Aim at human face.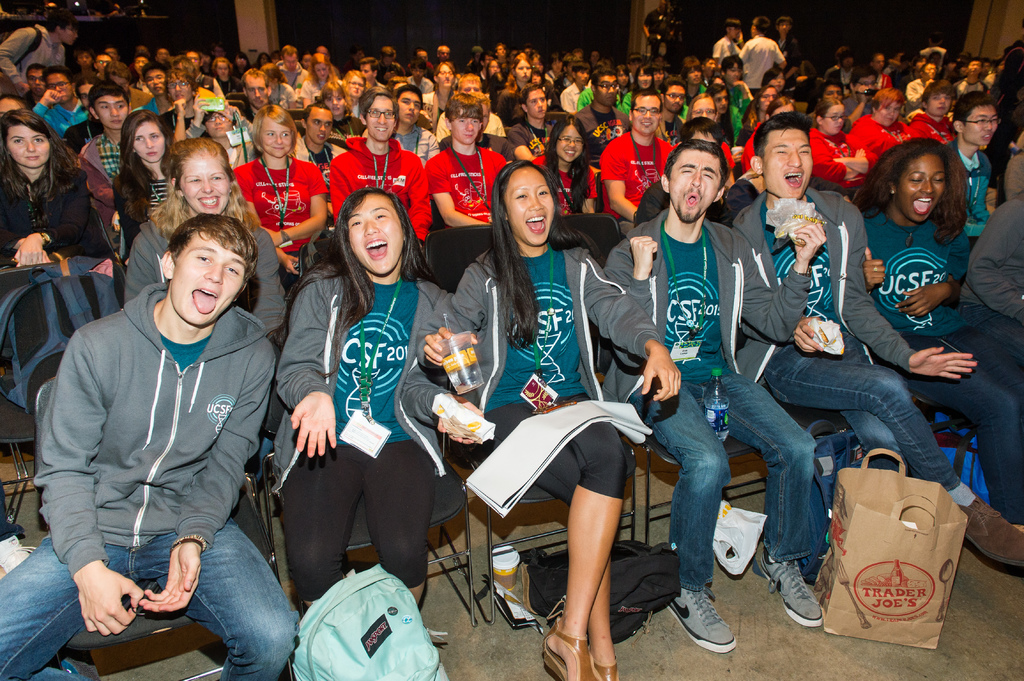
Aimed at pyautogui.locateOnScreen(853, 75, 877, 90).
